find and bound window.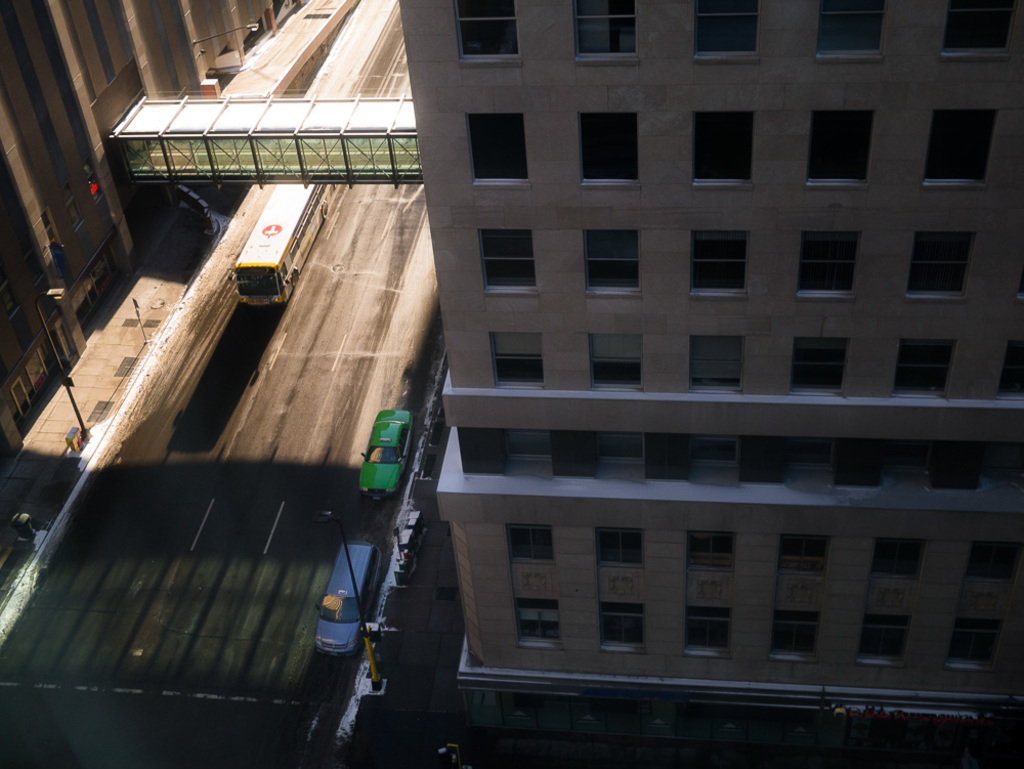
Bound: {"left": 925, "top": 114, "right": 996, "bottom": 179}.
